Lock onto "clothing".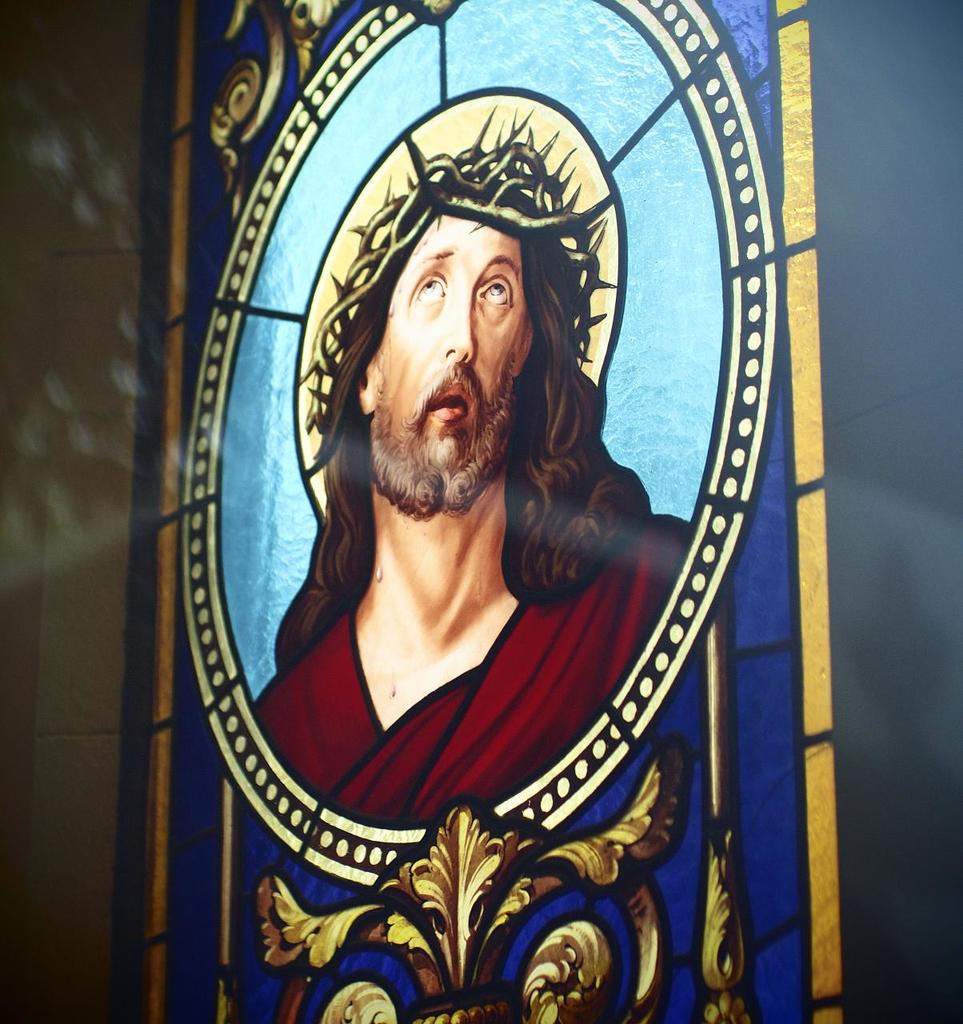
Locked: x1=254 y1=512 x2=672 y2=829.
